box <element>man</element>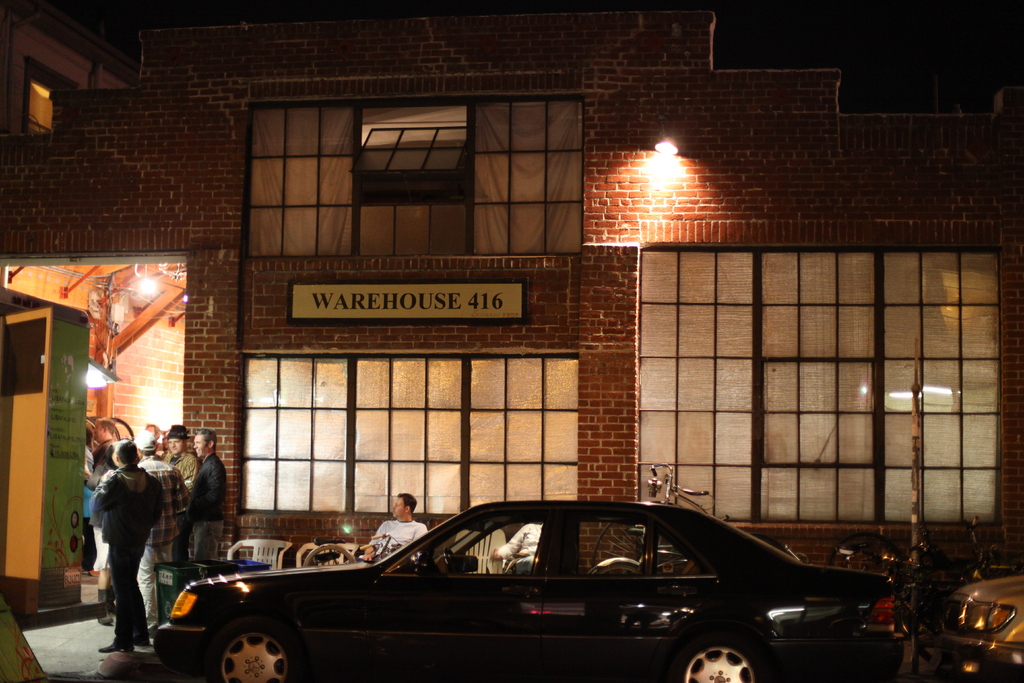
select_region(136, 427, 191, 642)
